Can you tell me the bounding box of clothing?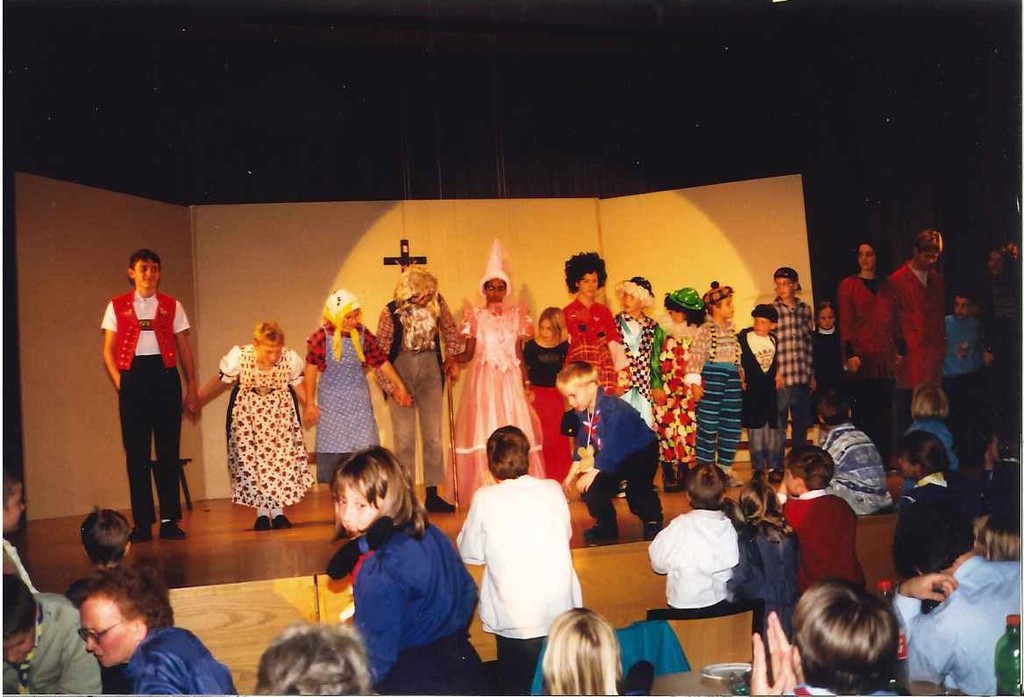
727 518 806 636.
